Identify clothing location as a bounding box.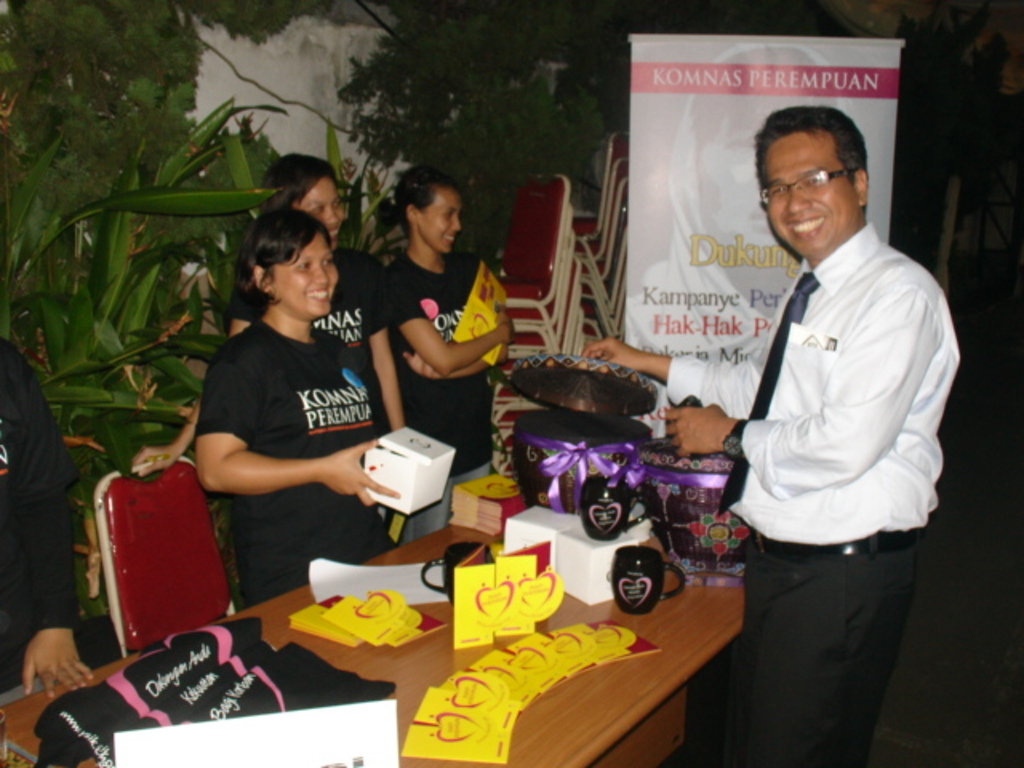
(230, 237, 387, 366).
